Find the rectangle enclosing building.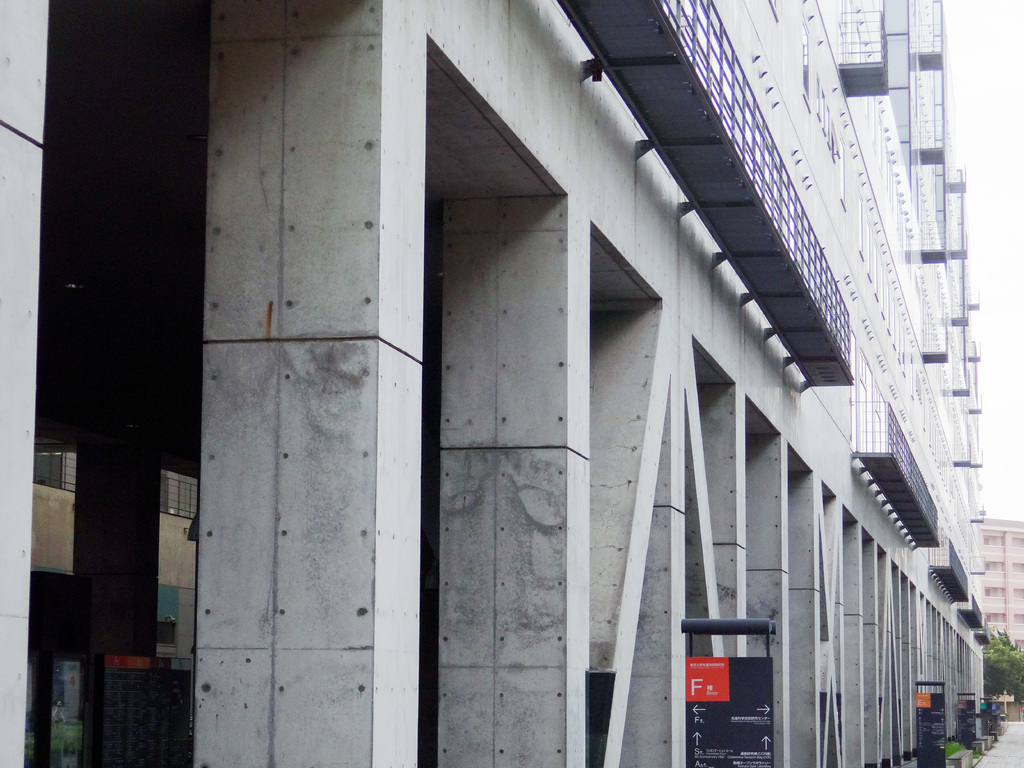
0, 0, 988, 767.
